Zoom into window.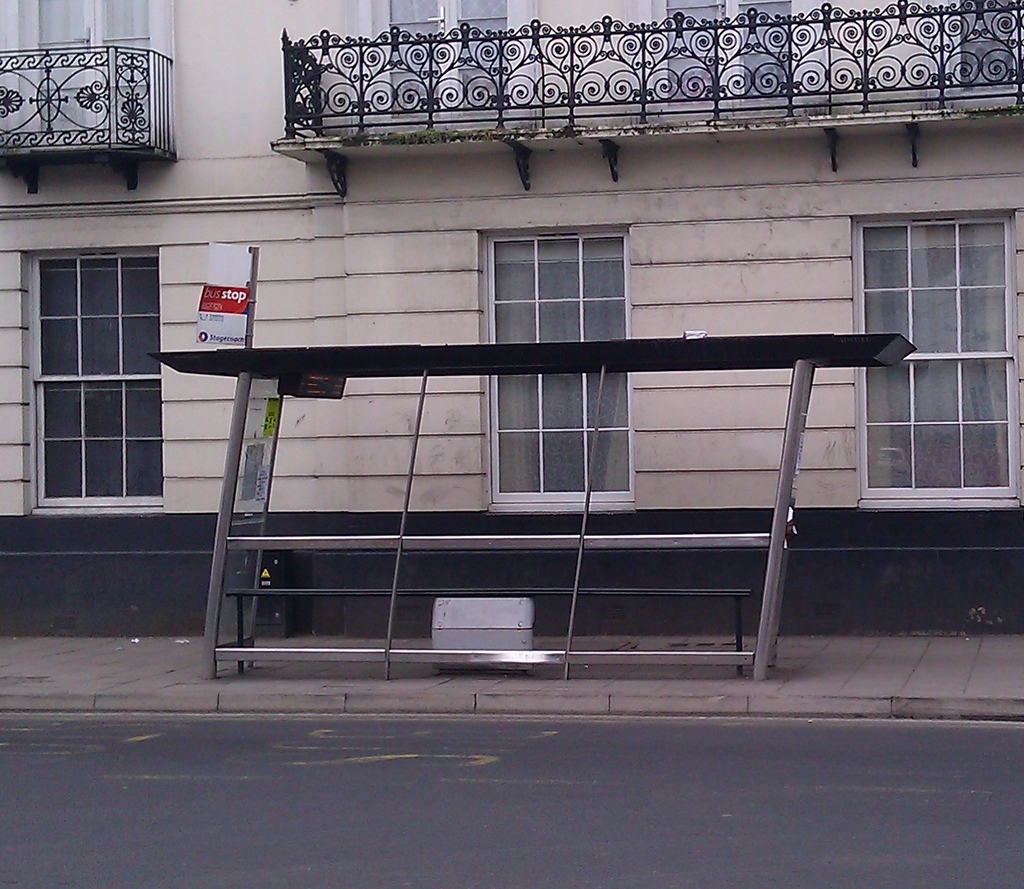
Zoom target: 641/0/808/109.
